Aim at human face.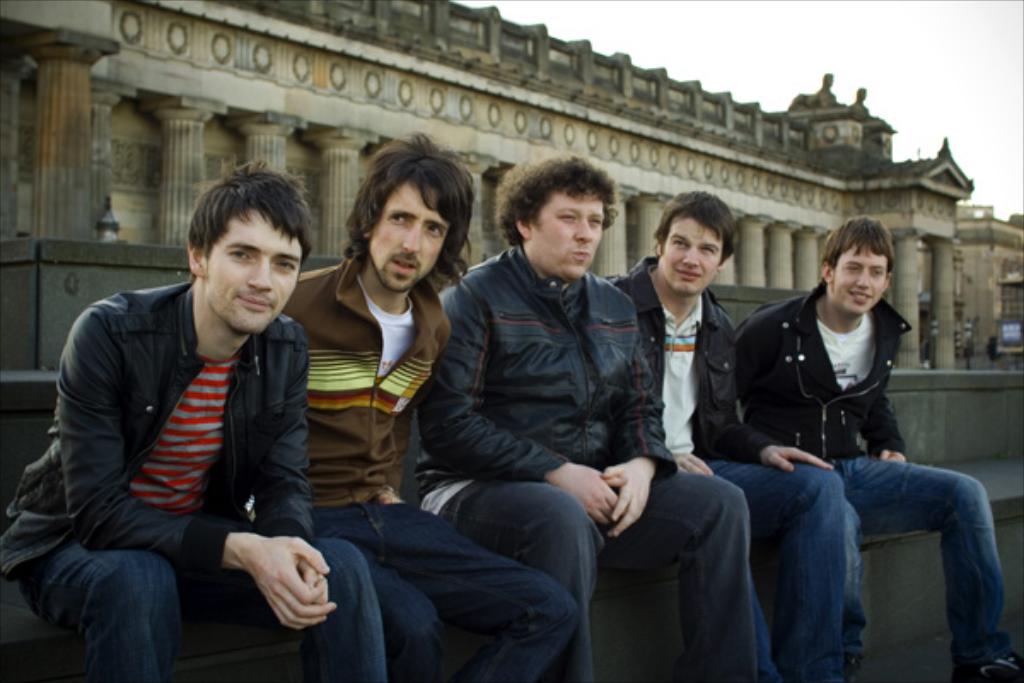
Aimed at (x1=536, y1=186, x2=608, y2=282).
